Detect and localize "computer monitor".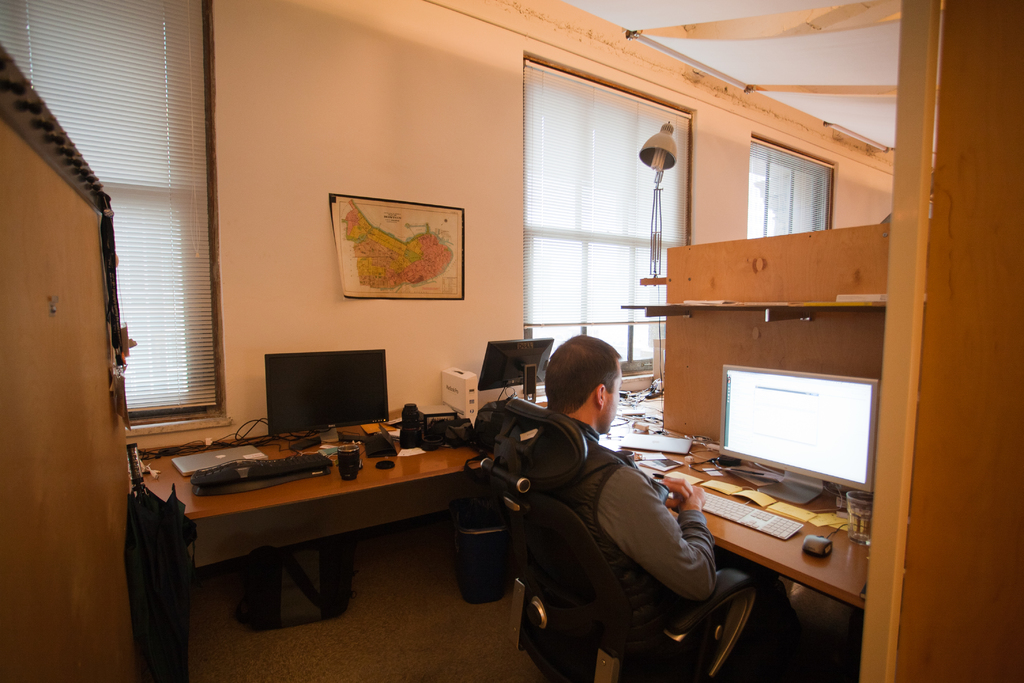
Localized at {"x1": 723, "y1": 365, "x2": 881, "y2": 498}.
